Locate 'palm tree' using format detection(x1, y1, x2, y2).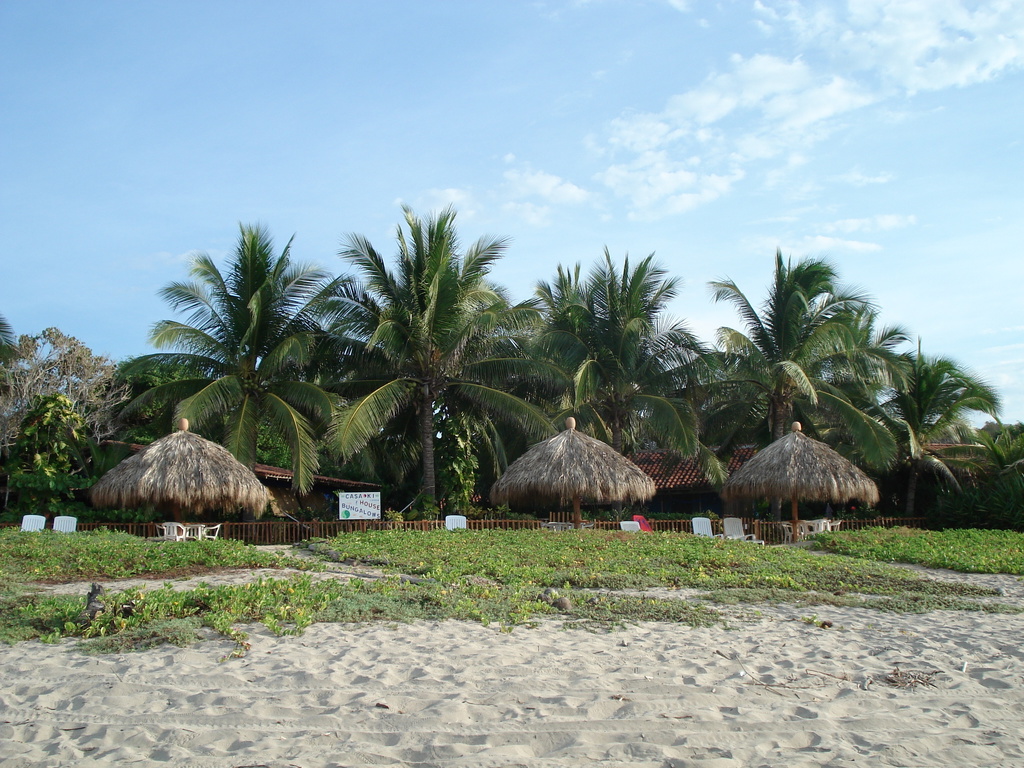
detection(339, 225, 509, 531).
